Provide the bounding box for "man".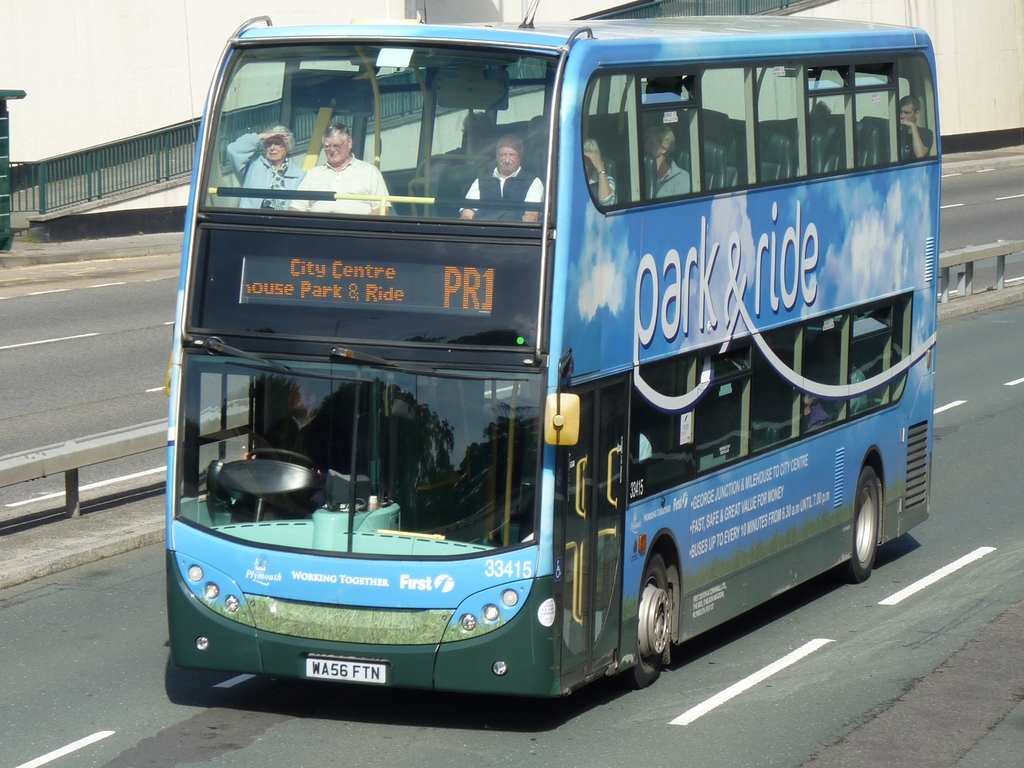
897:95:934:158.
